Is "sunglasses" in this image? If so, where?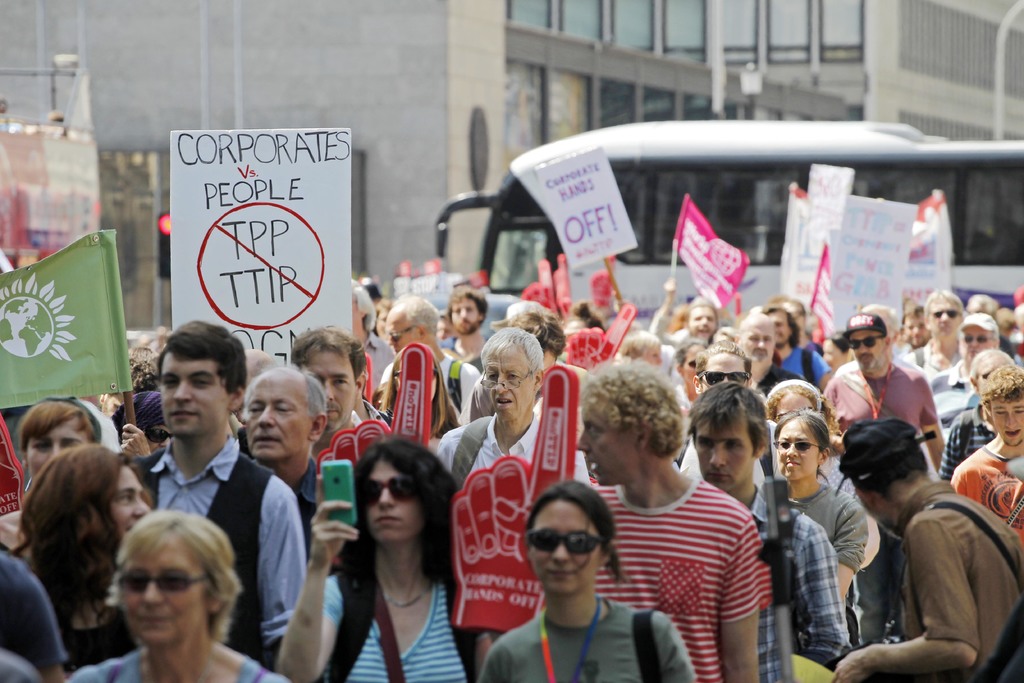
Yes, at 699/371/751/383.
